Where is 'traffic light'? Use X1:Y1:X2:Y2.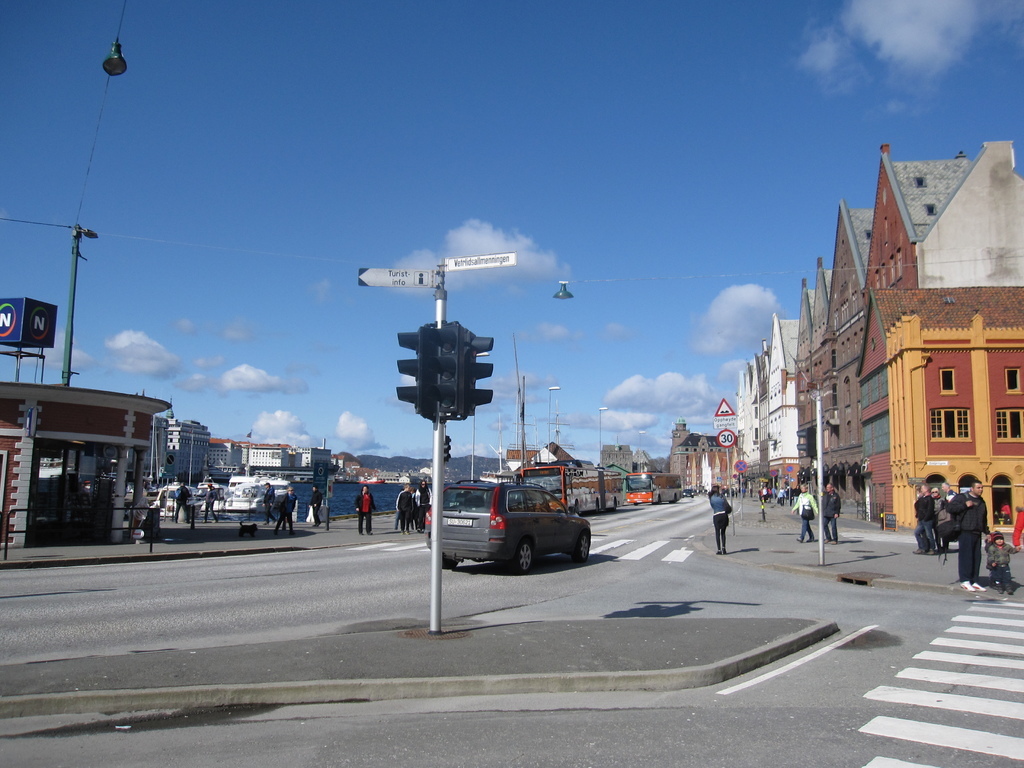
429:319:493:426.
